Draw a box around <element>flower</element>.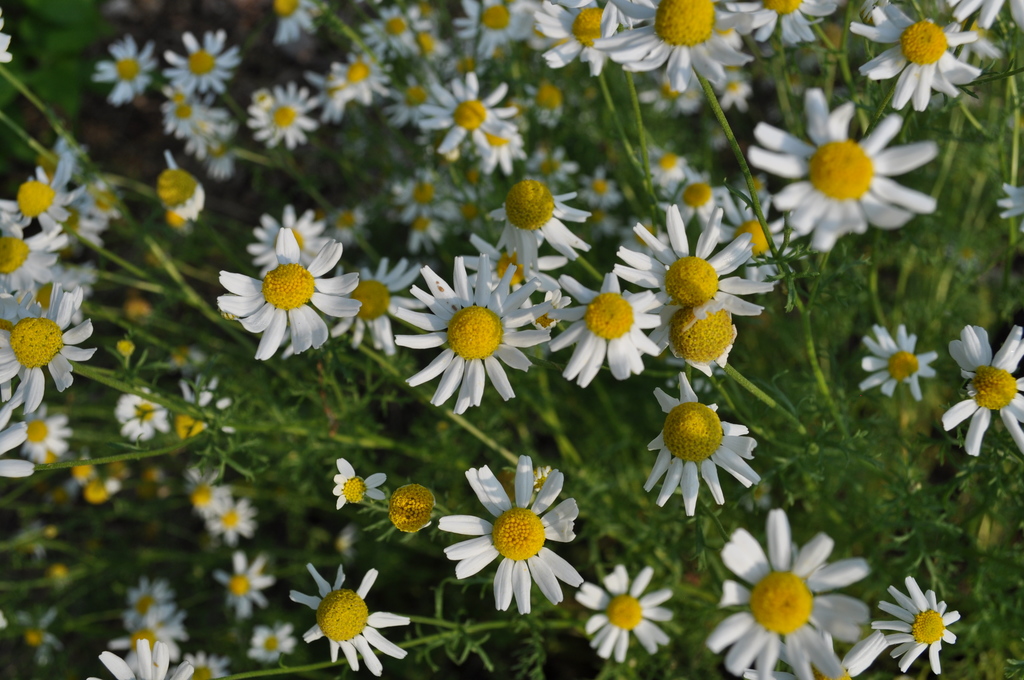
(606,187,771,369).
